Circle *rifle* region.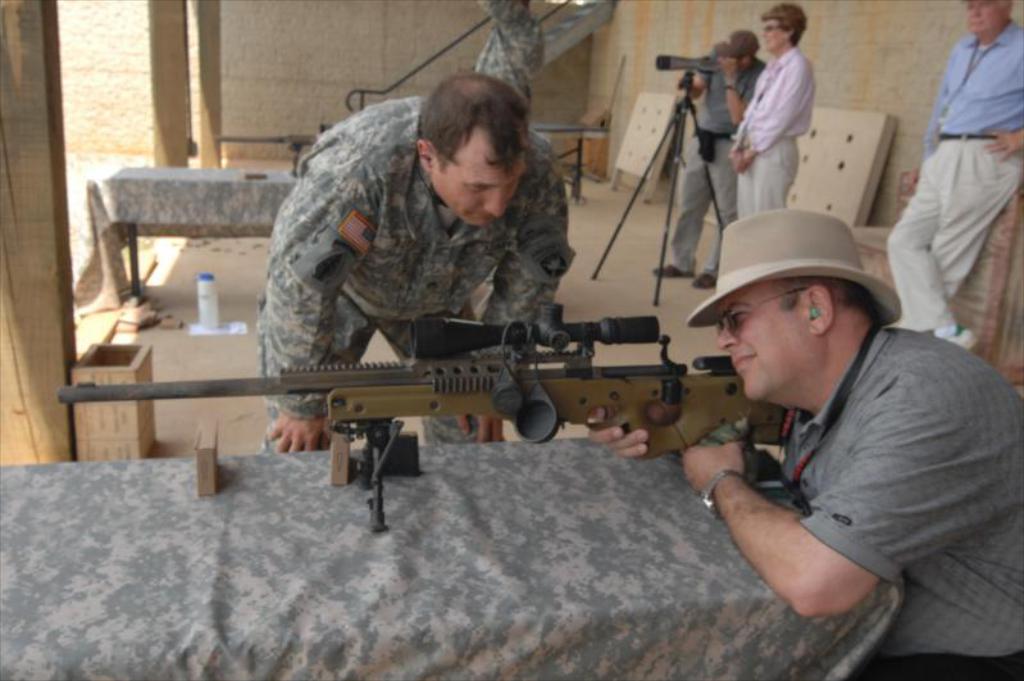
Region: (55, 301, 793, 463).
